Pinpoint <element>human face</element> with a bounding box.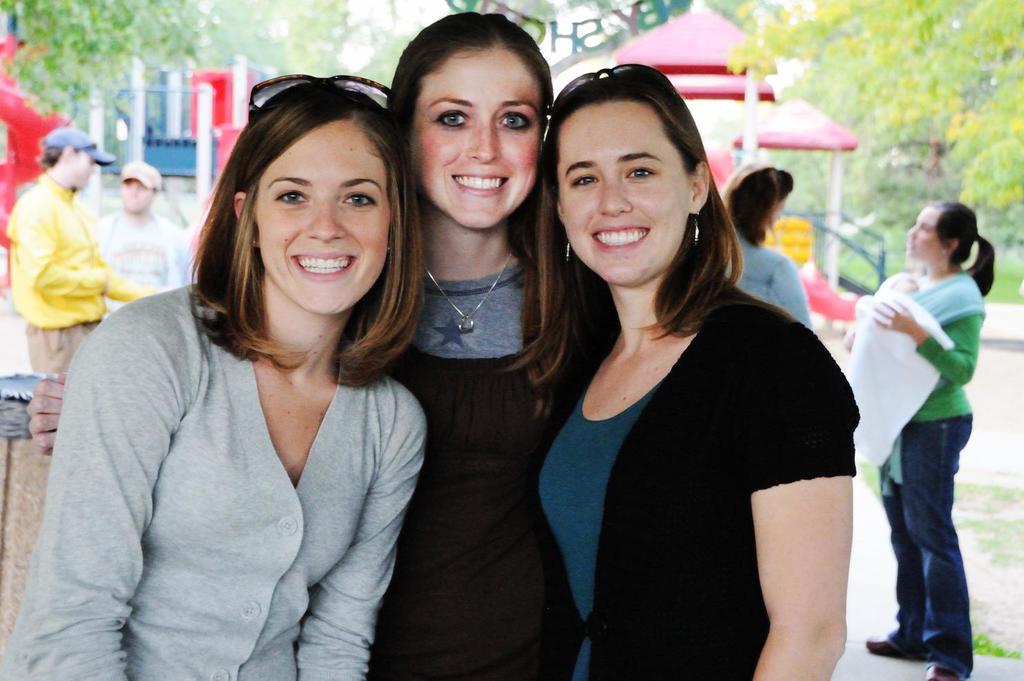
(905,203,943,251).
